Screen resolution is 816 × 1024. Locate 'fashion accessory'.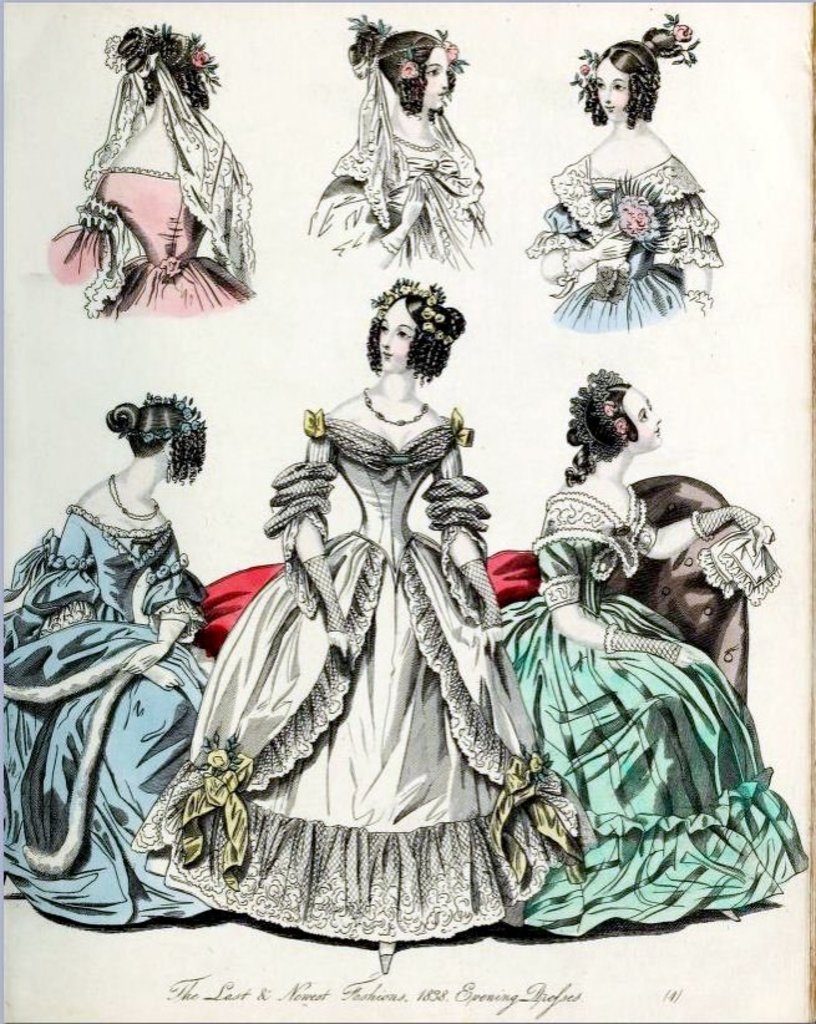
[107, 476, 163, 523].
